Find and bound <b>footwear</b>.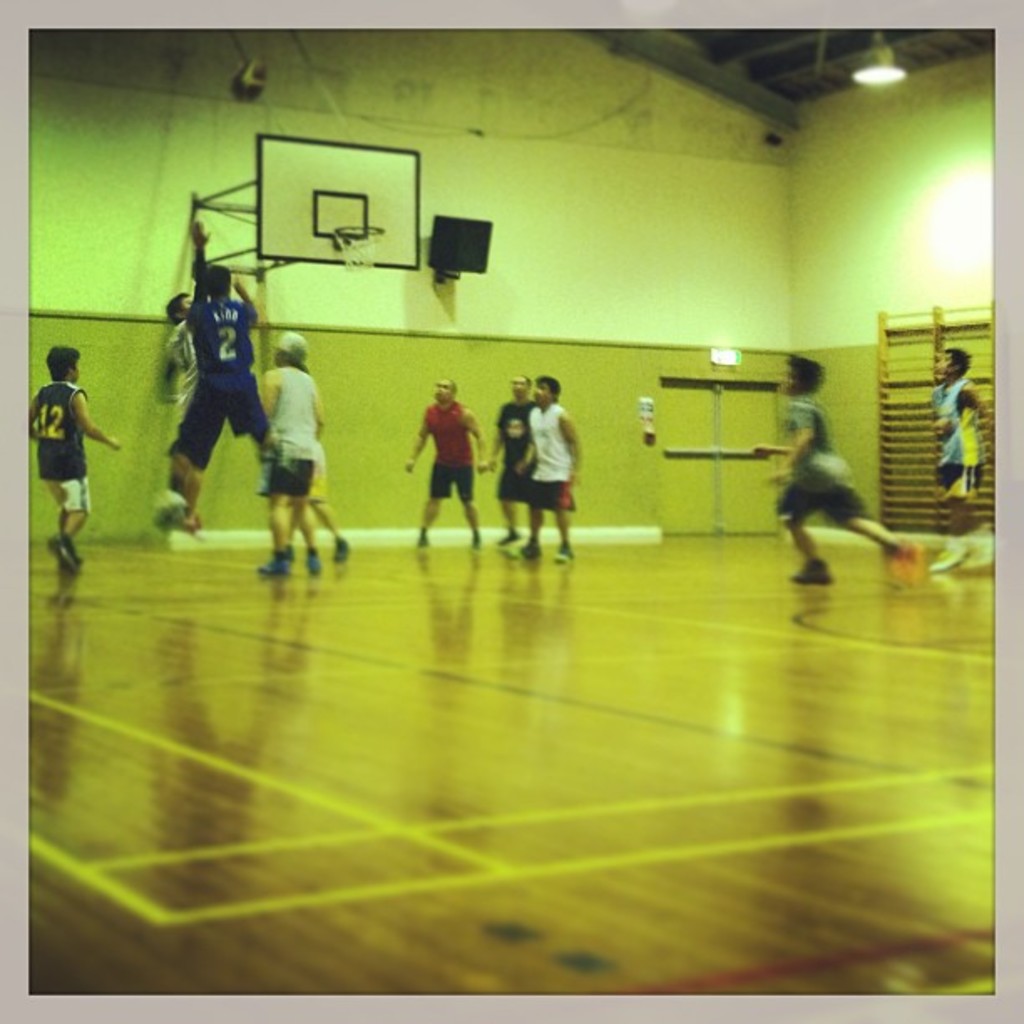
Bound: box(499, 529, 519, 547).
